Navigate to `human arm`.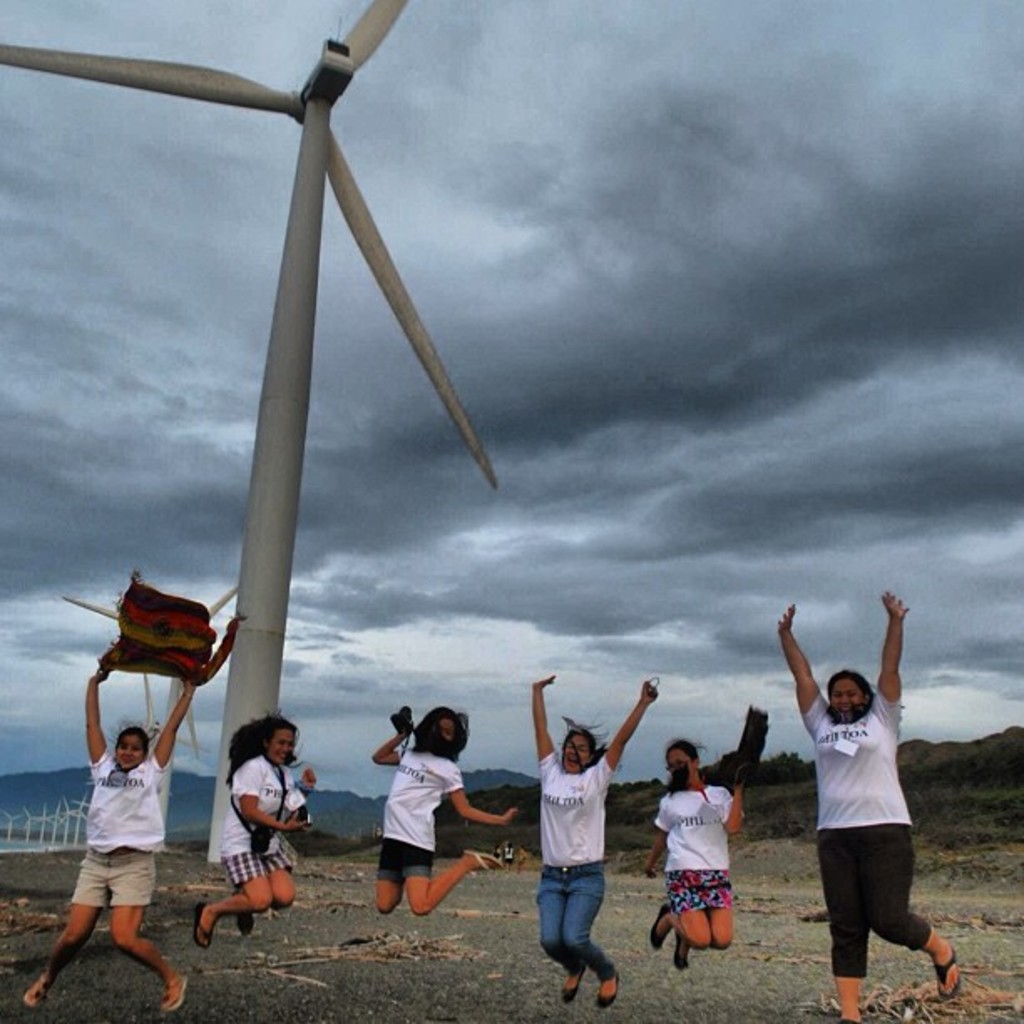
Navigation target: <region>775, 599, 823, 724</region>.
